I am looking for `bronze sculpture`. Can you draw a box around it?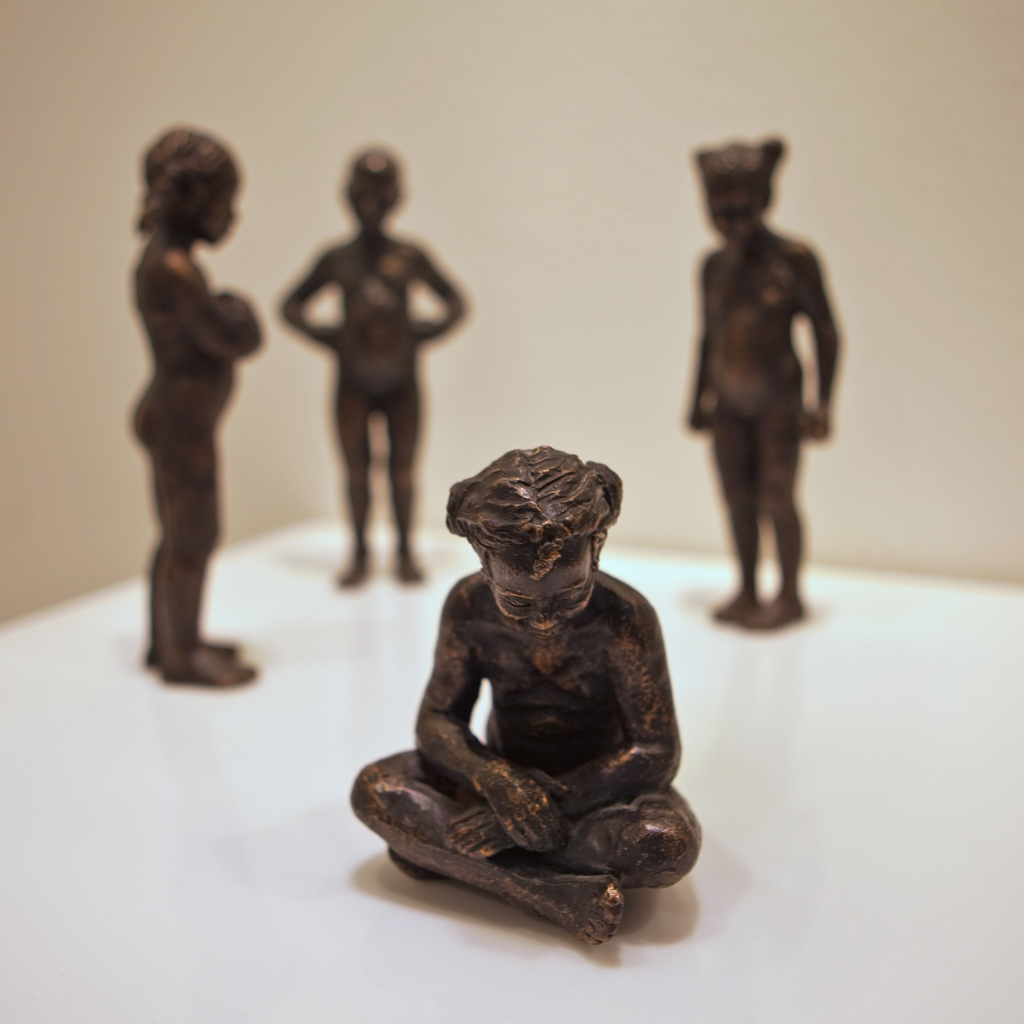
Sure, the bounding box is detection(356, 428, 715, 942).
